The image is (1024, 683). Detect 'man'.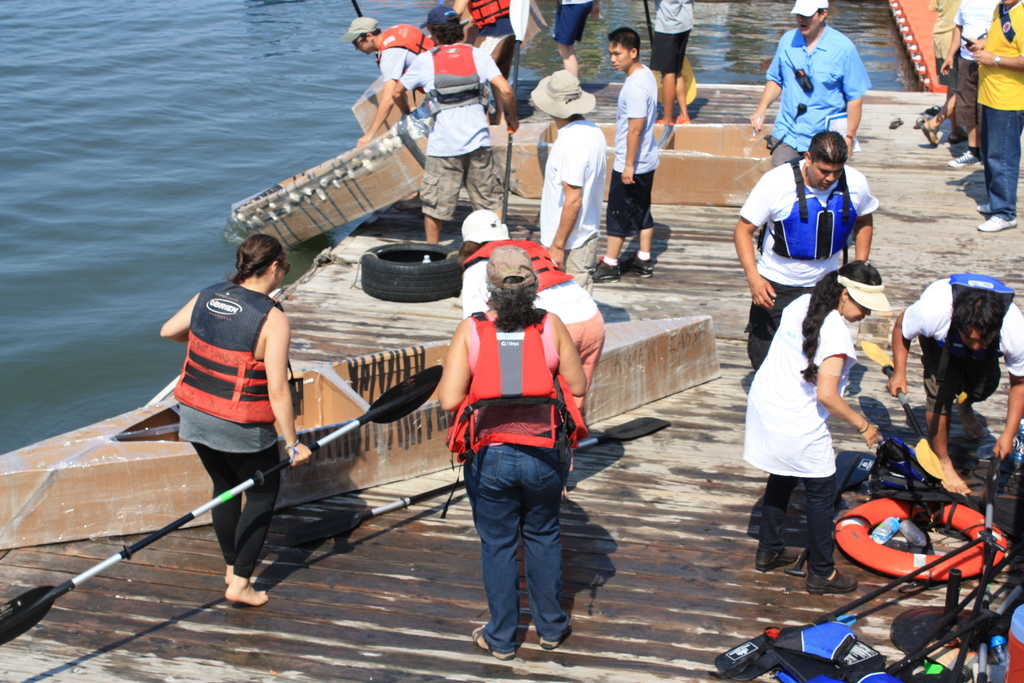
Detection: (left=650, top=0, right=698, bottom=129).
